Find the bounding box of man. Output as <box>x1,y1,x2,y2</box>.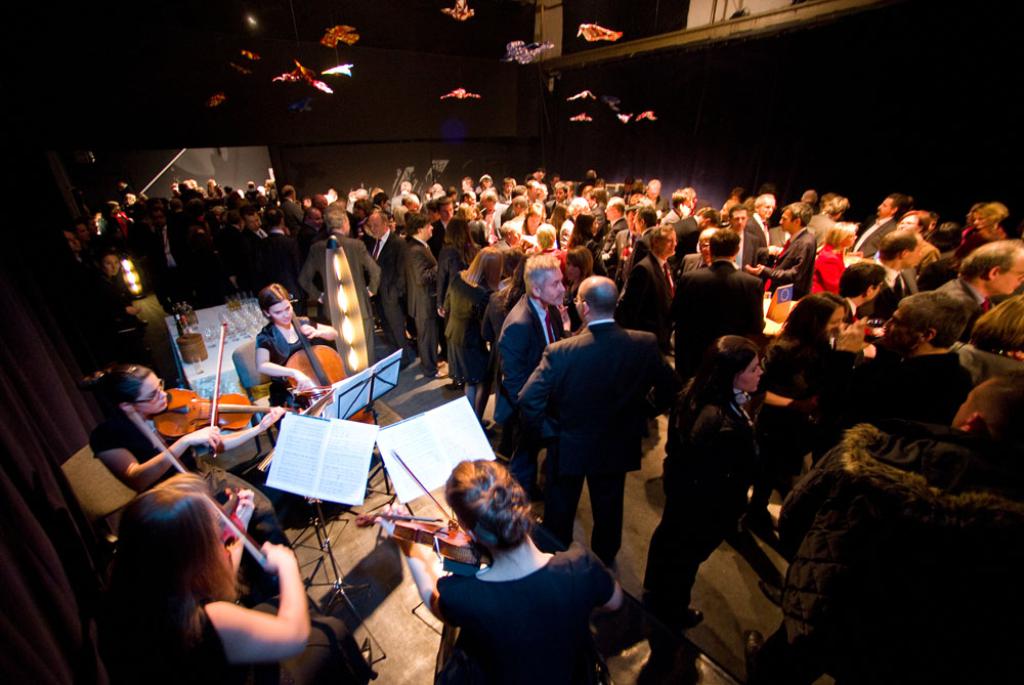
<box>673,206,719,255</box>.
